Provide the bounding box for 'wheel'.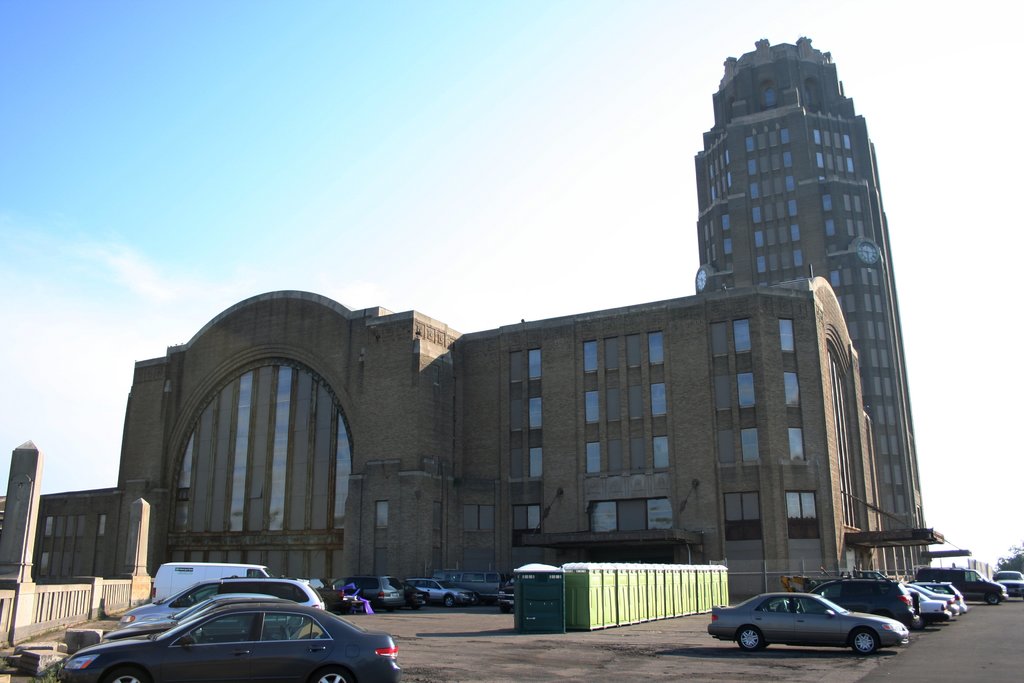
(500,607,509,613).
